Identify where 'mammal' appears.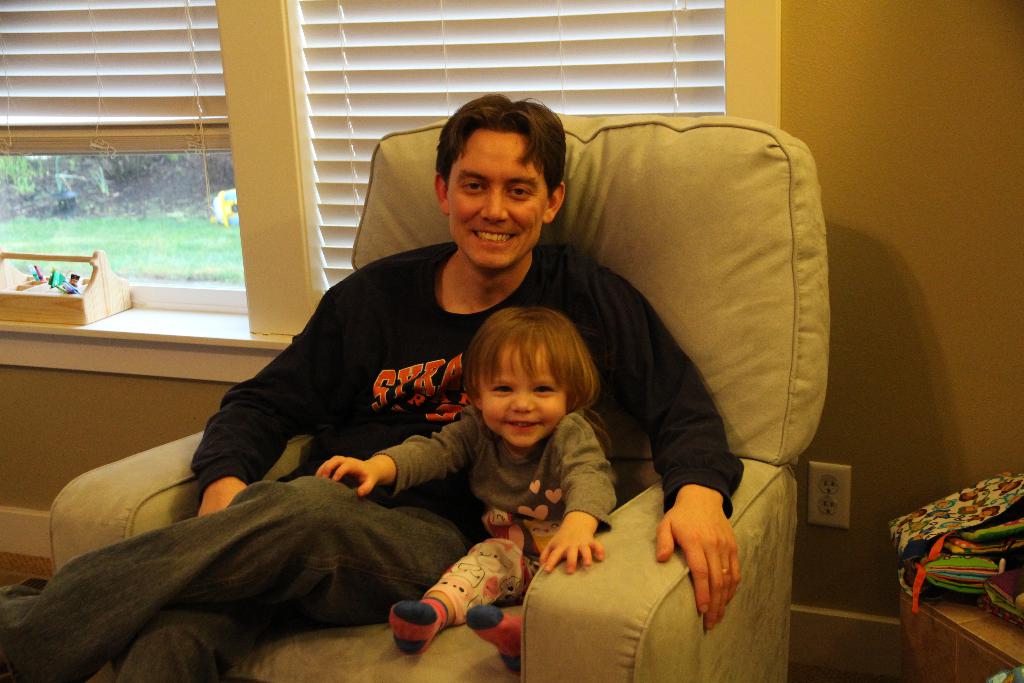
Appears at crop(1, 88, 749, 682).
